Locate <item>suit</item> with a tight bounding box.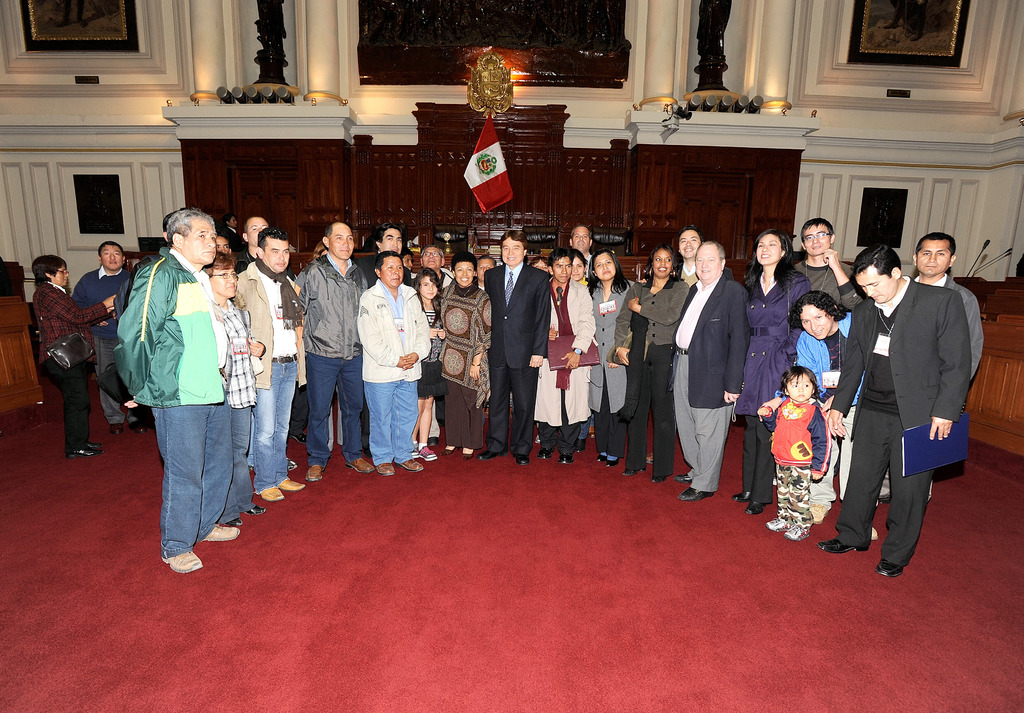
{"x1": 482, "y1": 263, "x2": 550, "y2": 455}.
